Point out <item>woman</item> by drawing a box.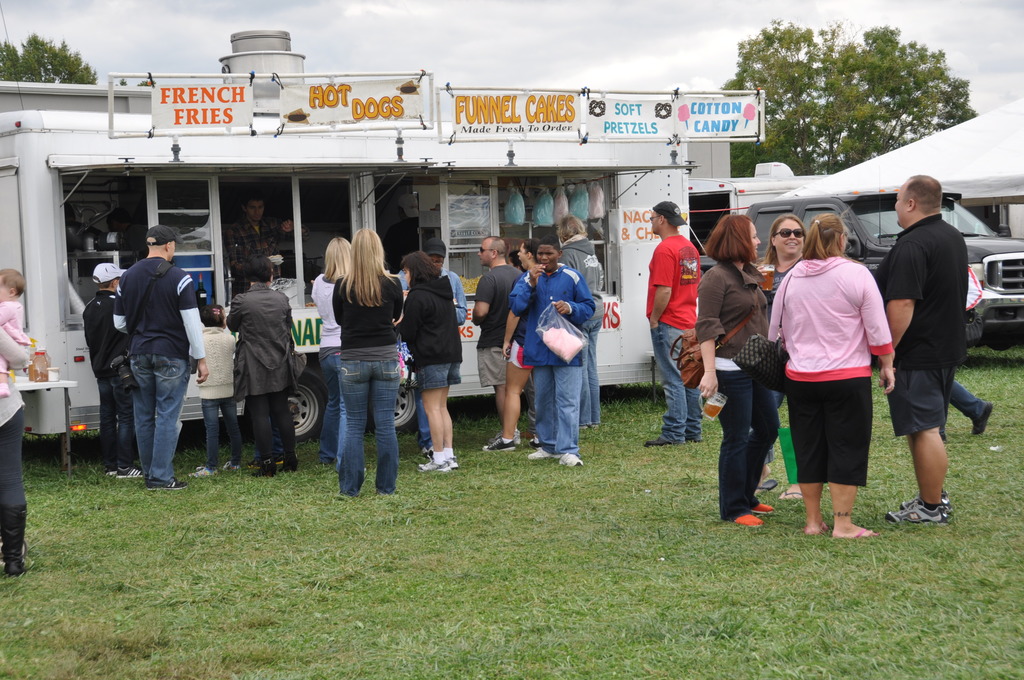
select_region(750, 213, 810, 496).
